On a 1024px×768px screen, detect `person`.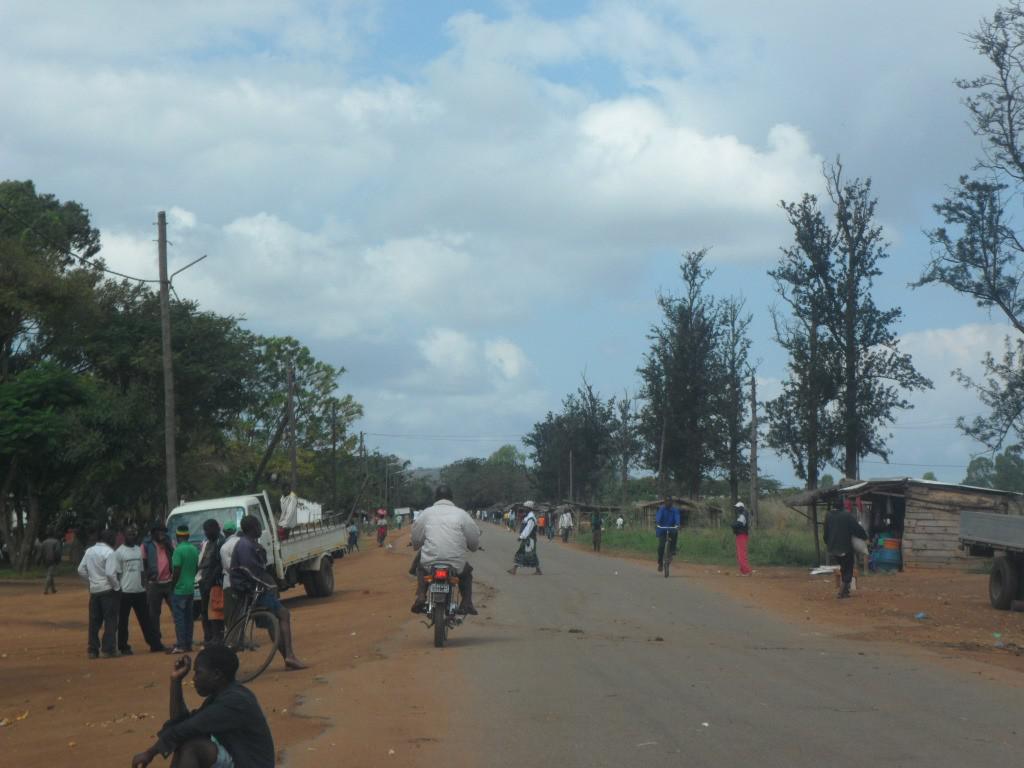
pyautogui.locateOnScreen(727, 497, 752, 575).
